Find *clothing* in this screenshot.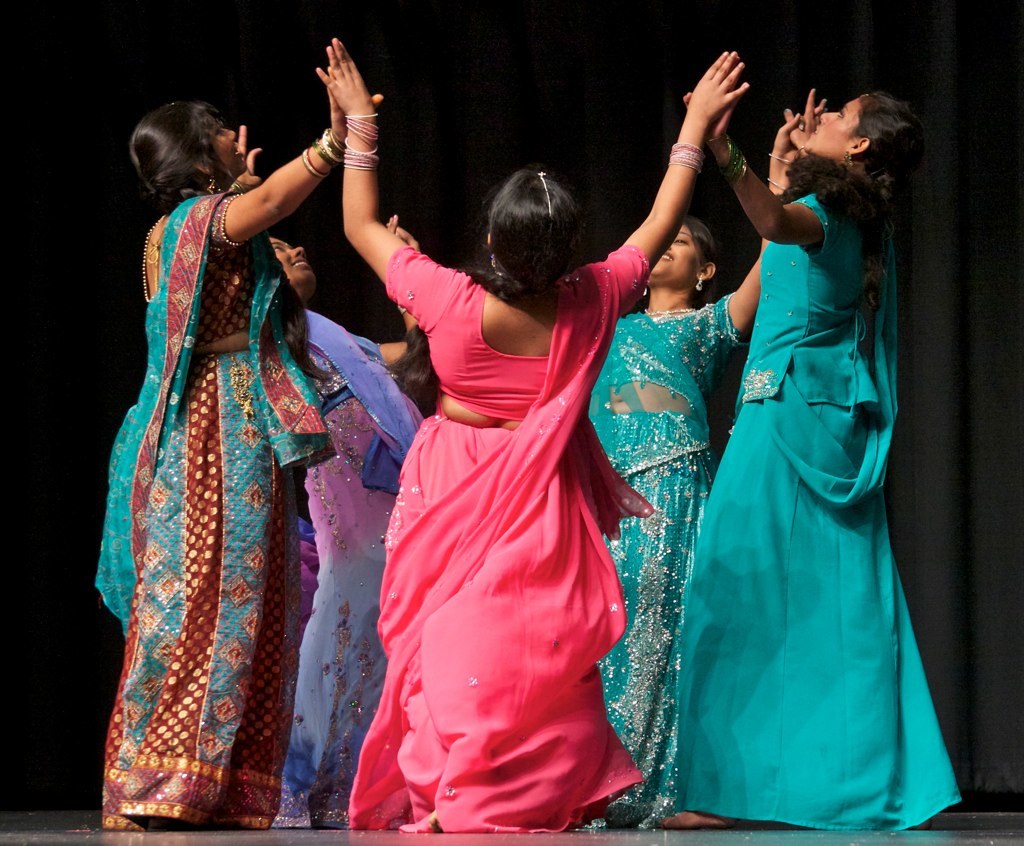
The bounding box for *clothing* is <box>675,191,959,842</box>.
